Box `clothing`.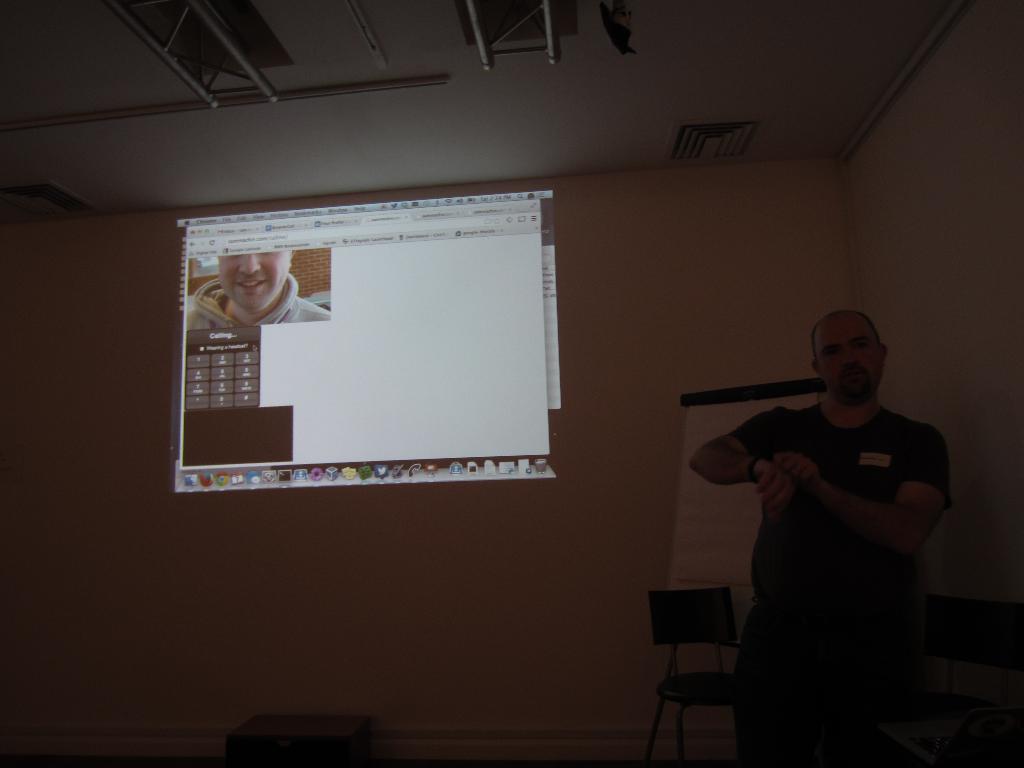
(x1=189, y1=273, x2=338, y2=335).
